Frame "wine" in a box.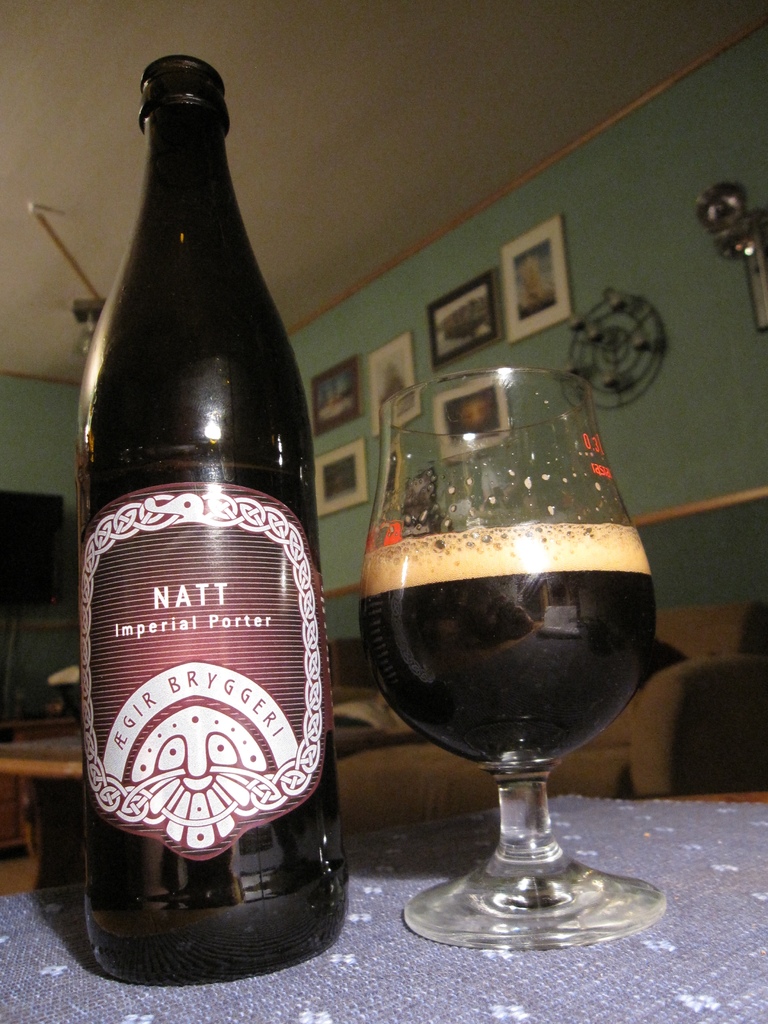
69 51 334 989.
